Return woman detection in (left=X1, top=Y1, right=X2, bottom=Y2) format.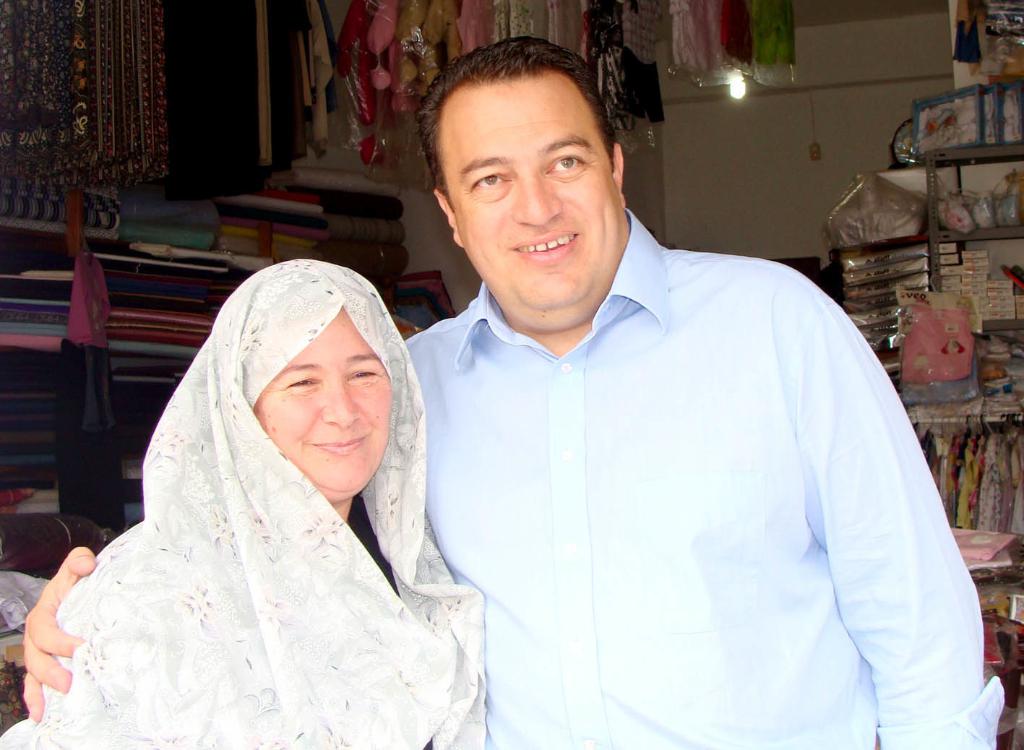
(left=38, top=248, right=496, bottom=745).
